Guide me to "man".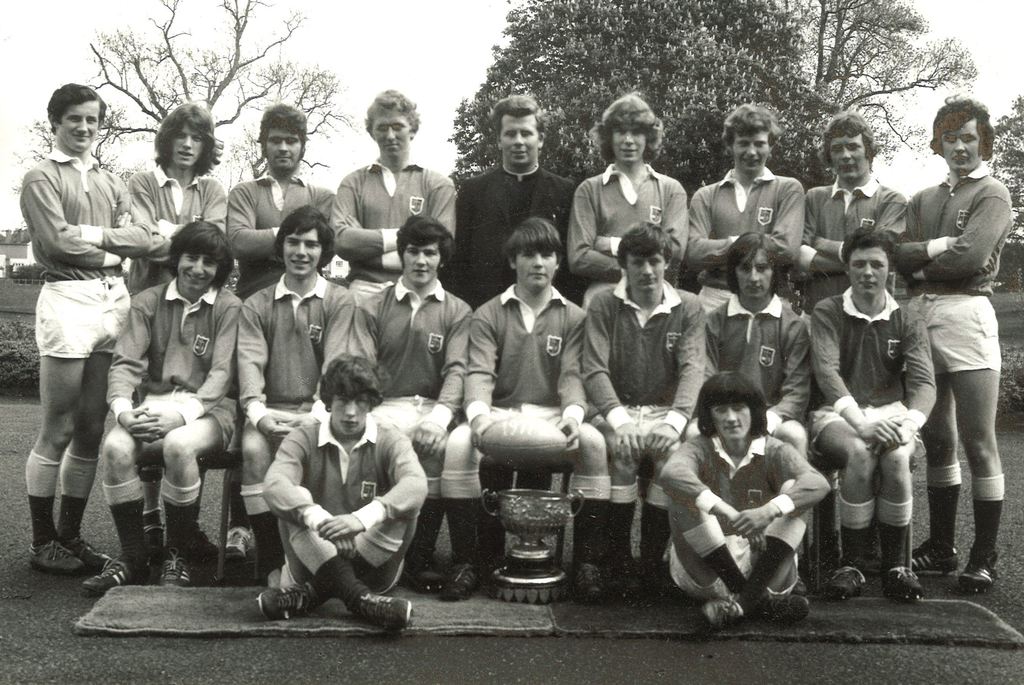
Guidance: bbox=[794, 113, 908, 307].
